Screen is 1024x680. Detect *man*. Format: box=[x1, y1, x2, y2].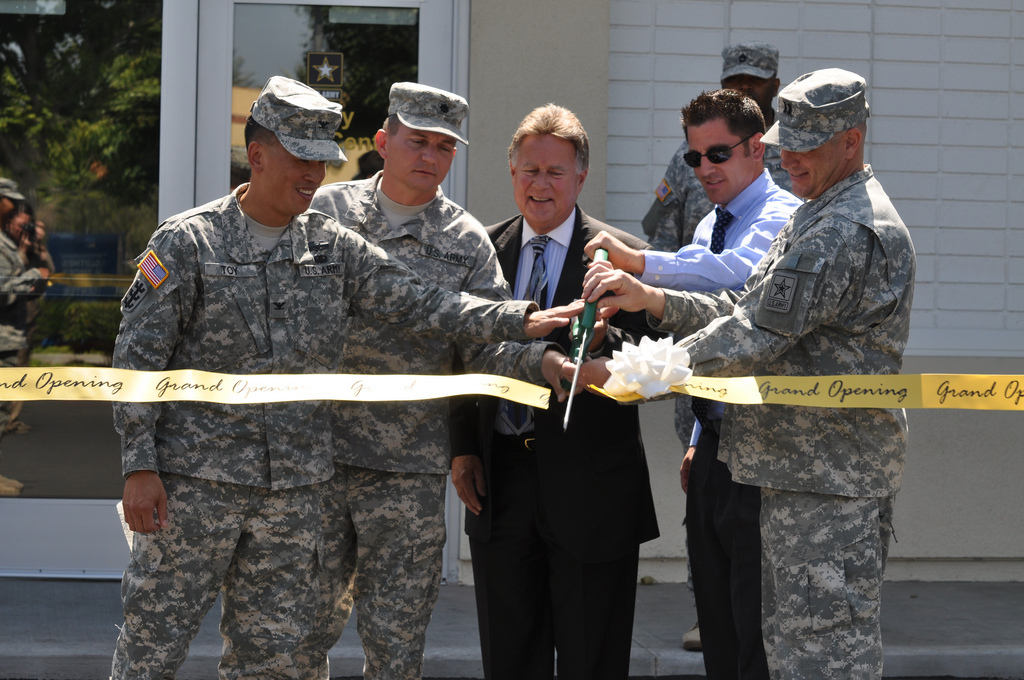
box=[452, 100, 668, 679].
